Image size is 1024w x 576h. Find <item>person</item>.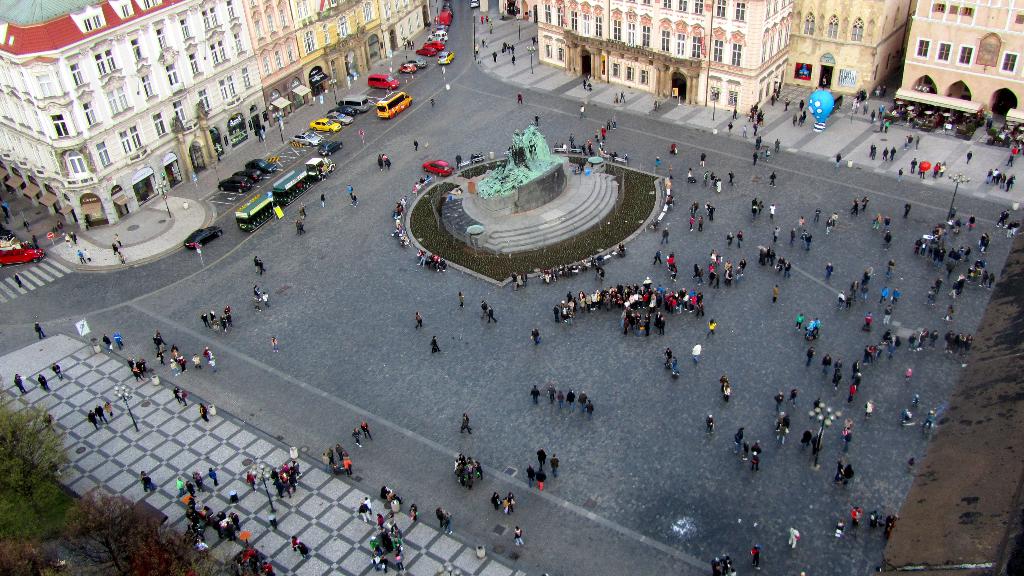
Rect(849, 299, 856, 305).
